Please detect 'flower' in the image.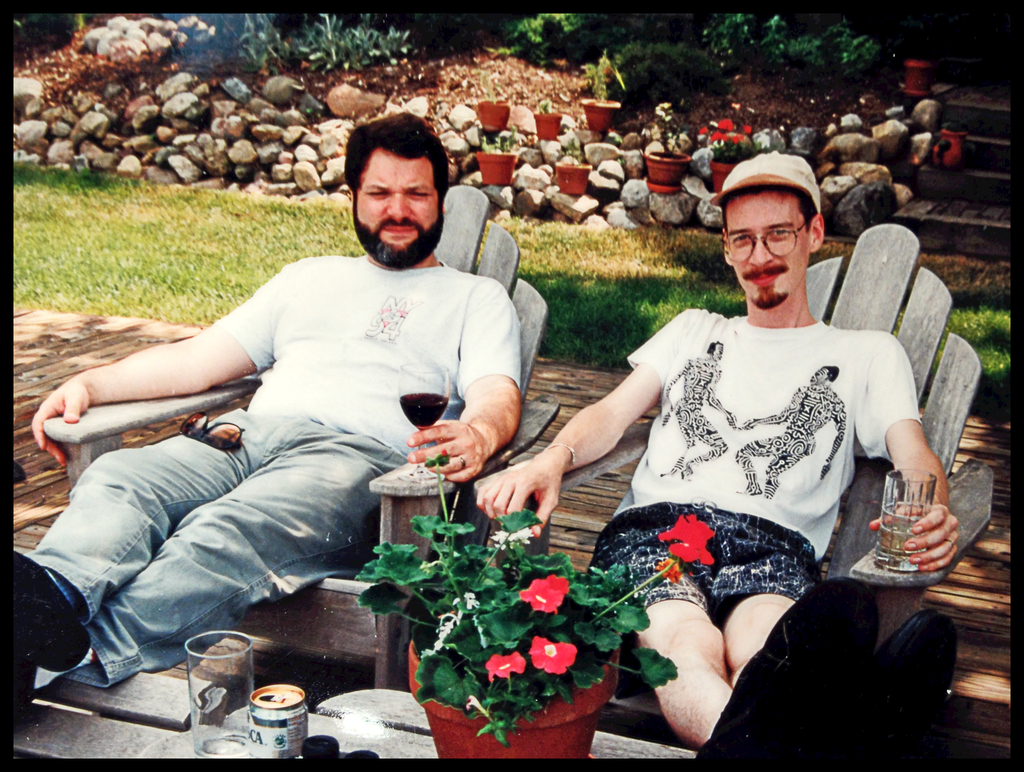
bbox(484, 653, 526, 682).
